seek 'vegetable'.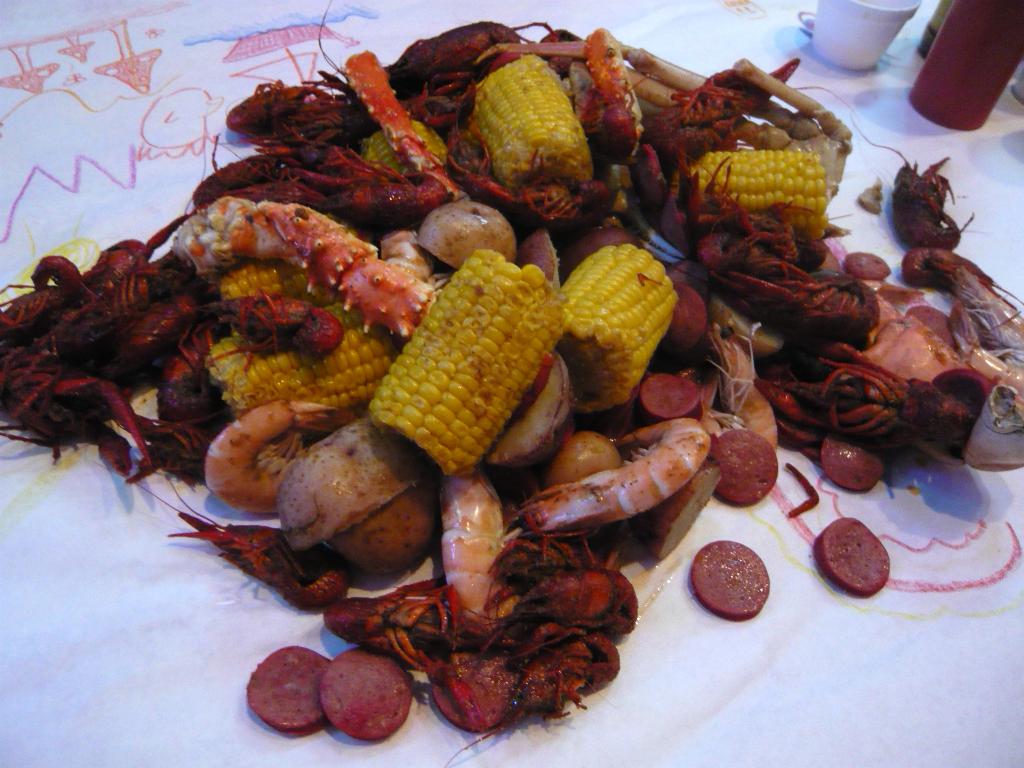
<bbox>471, 52, 599, 199</bbox>.
